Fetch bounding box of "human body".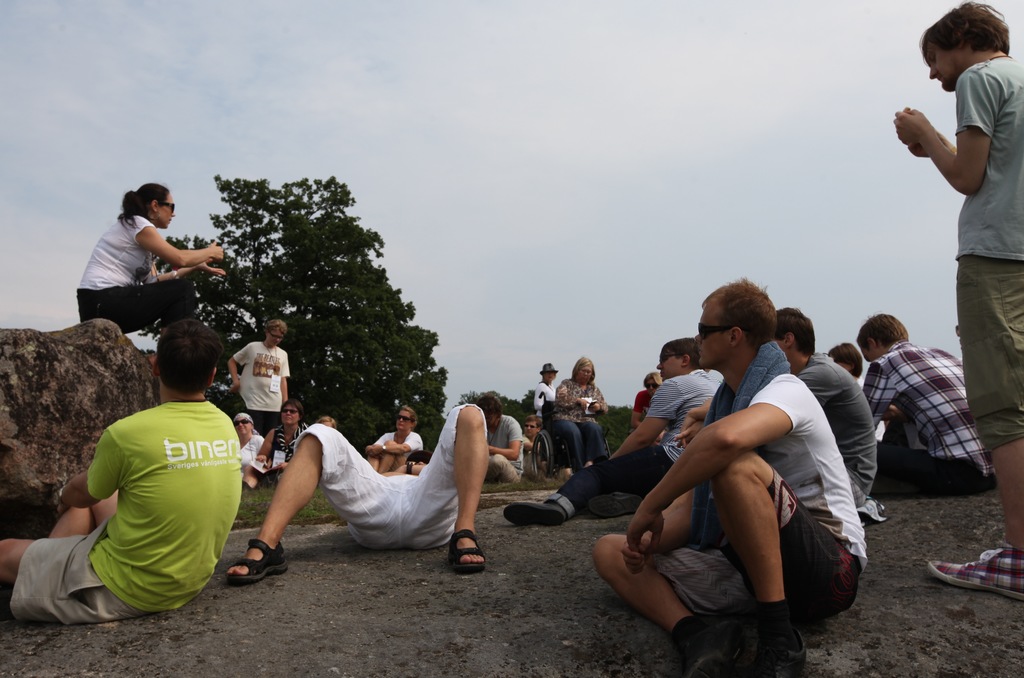
Bbox: BBox(234, 402, 488, 583).
